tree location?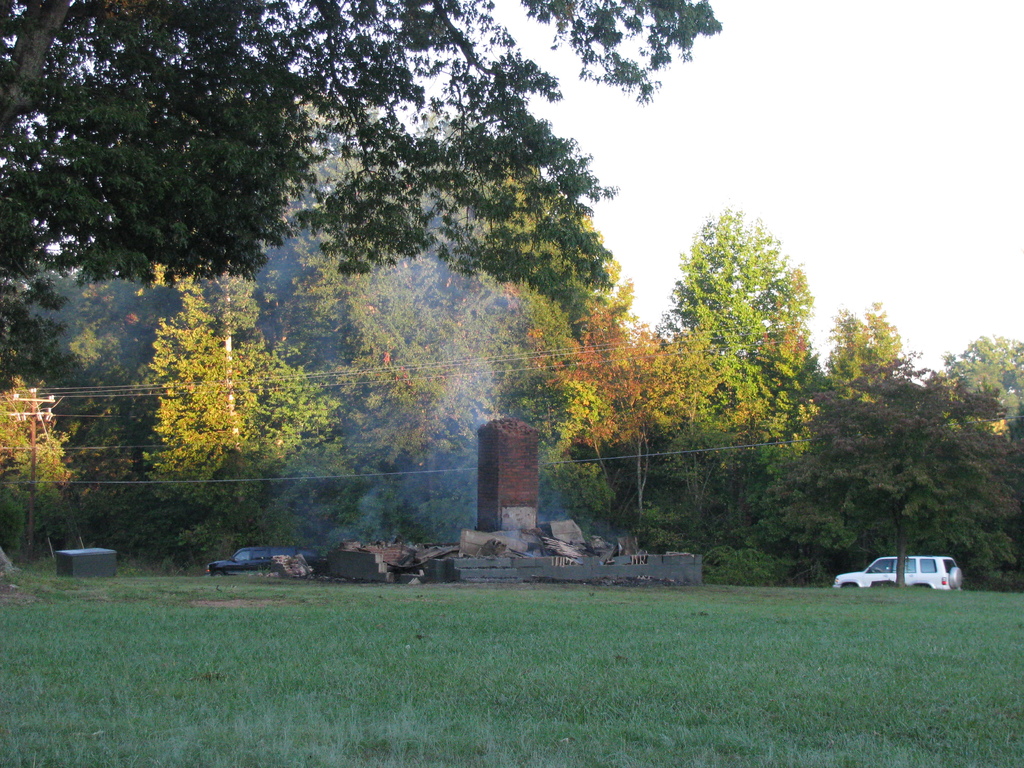
(x1=893, y1=304, x2=1022, y2=452)
